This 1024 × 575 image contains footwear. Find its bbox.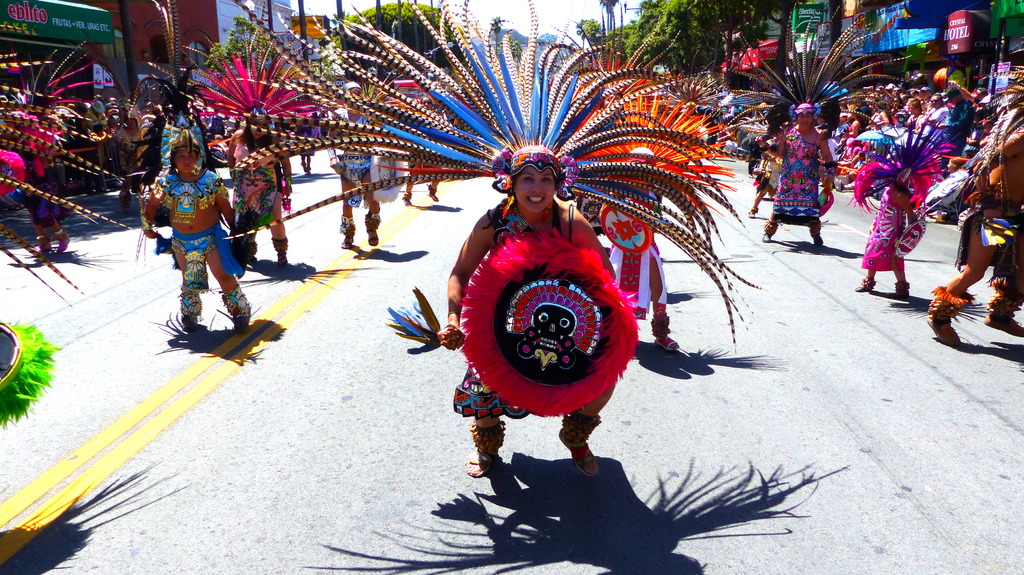
box=[856, 276, 872, 295].
